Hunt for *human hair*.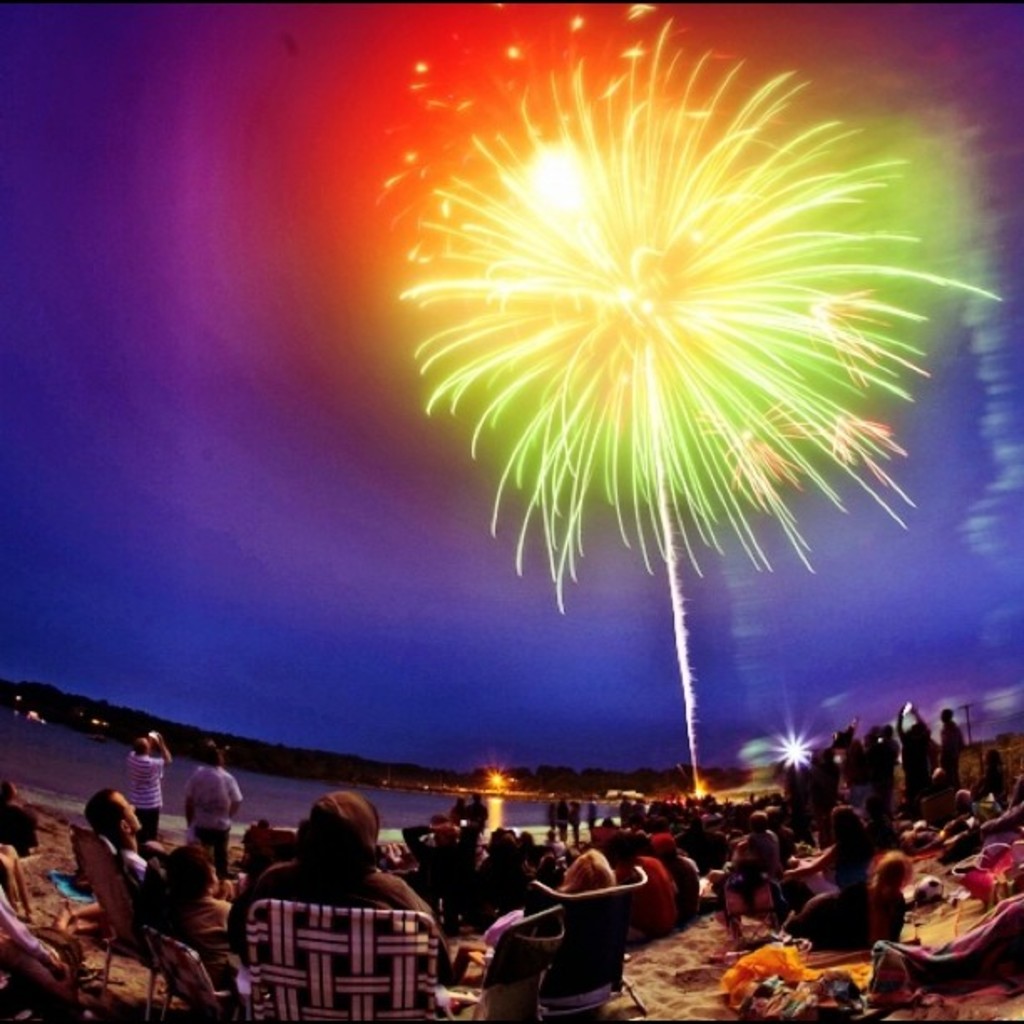
Hunted down at rect(204, 746, 231, 776).
